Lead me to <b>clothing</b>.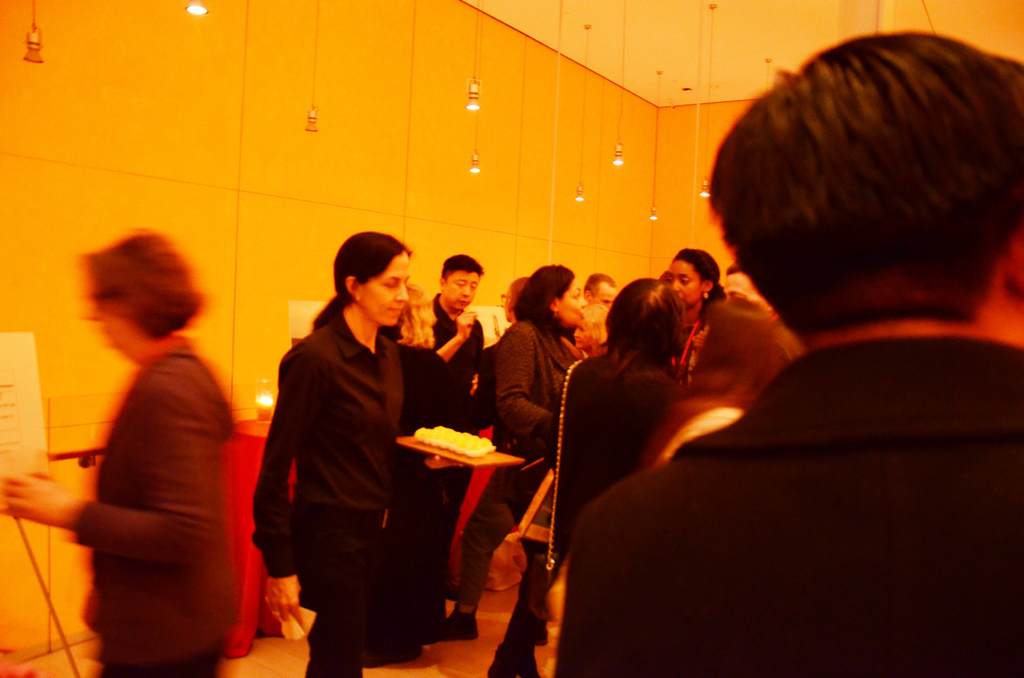
Lead to [364,344,456,650].
